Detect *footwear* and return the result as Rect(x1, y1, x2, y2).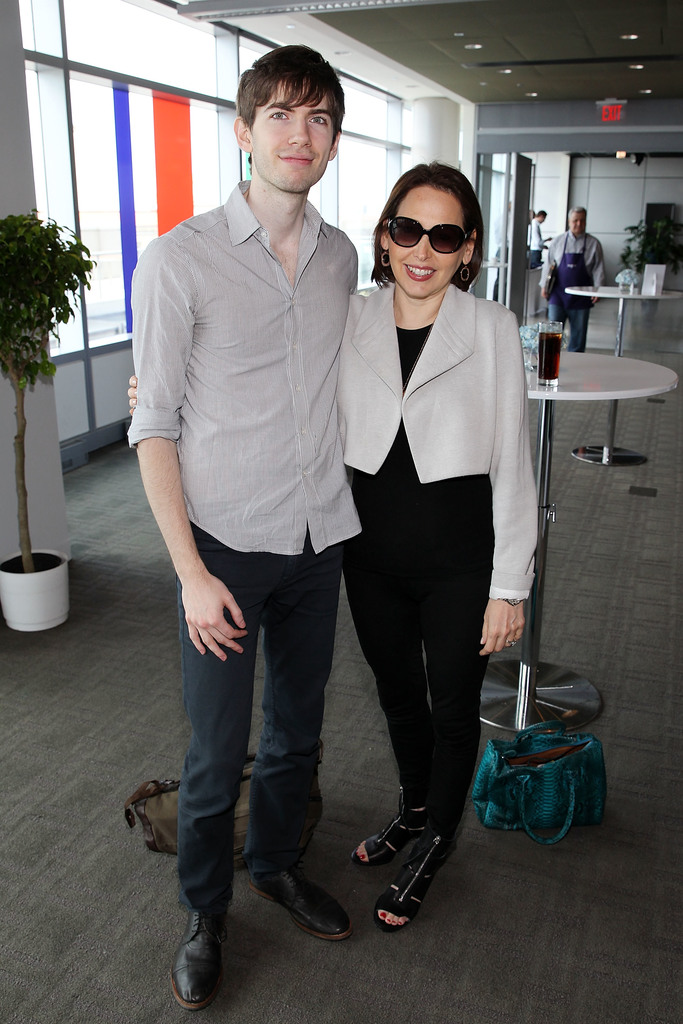
Rect(373, 830, 456, 930).
